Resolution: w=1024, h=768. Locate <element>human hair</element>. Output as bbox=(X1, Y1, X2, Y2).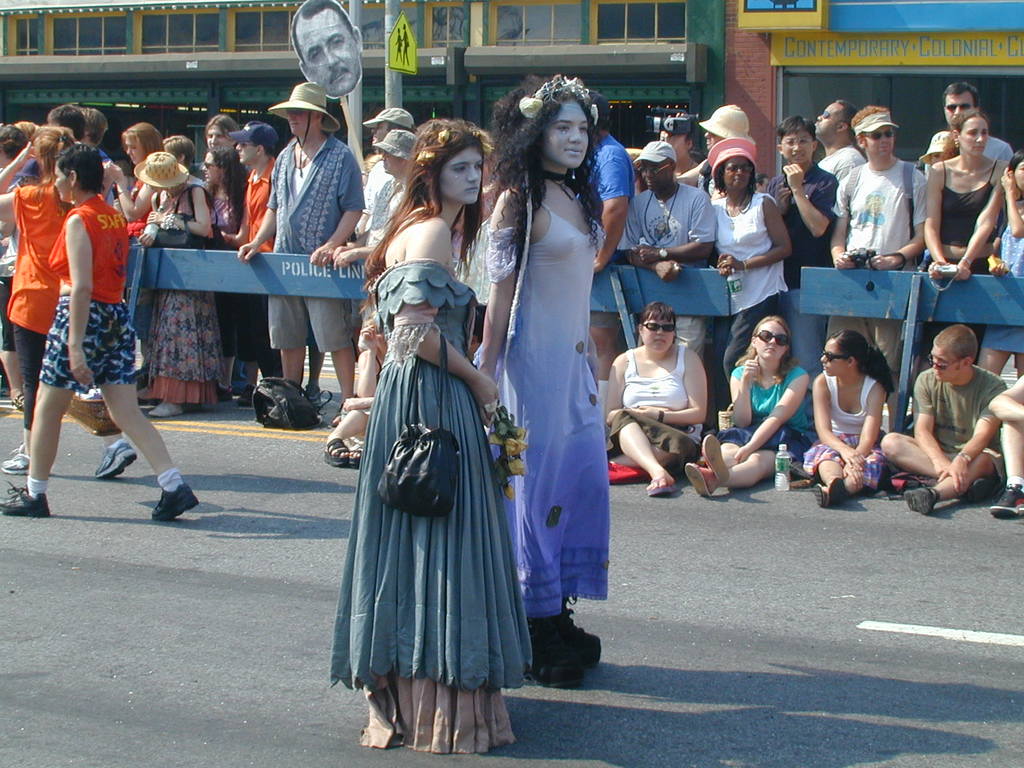
bbox=(943, 81, 980, 104).
